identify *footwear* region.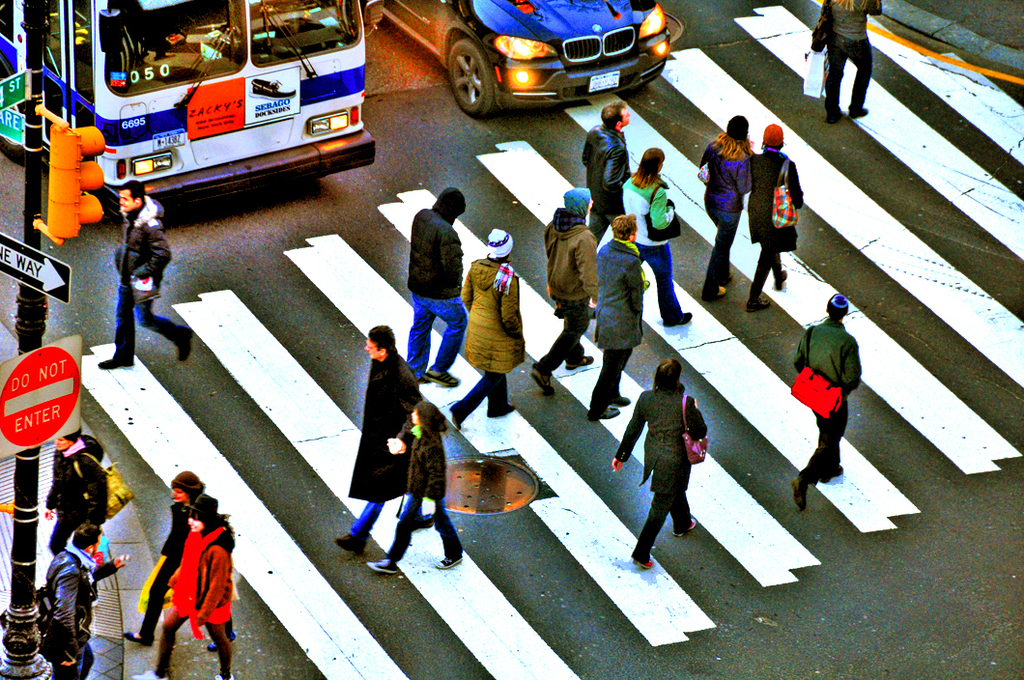
Region: l=365, t=552, r=394, b=576.
